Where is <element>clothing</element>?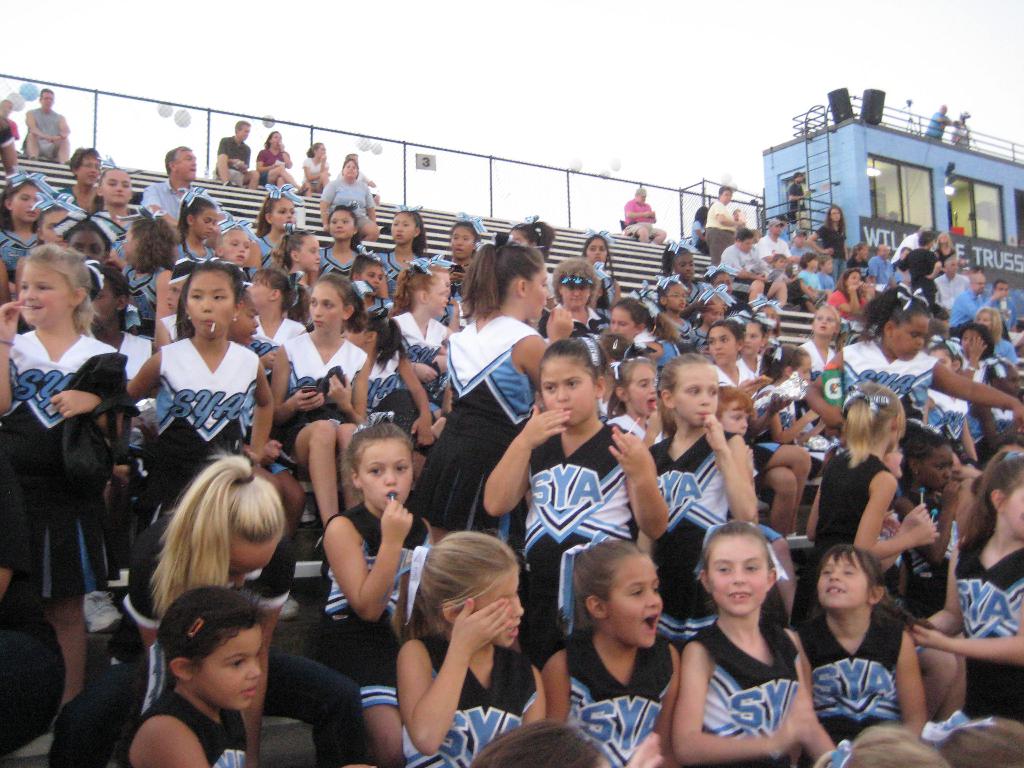
<box>844,339,931,430</box>.
